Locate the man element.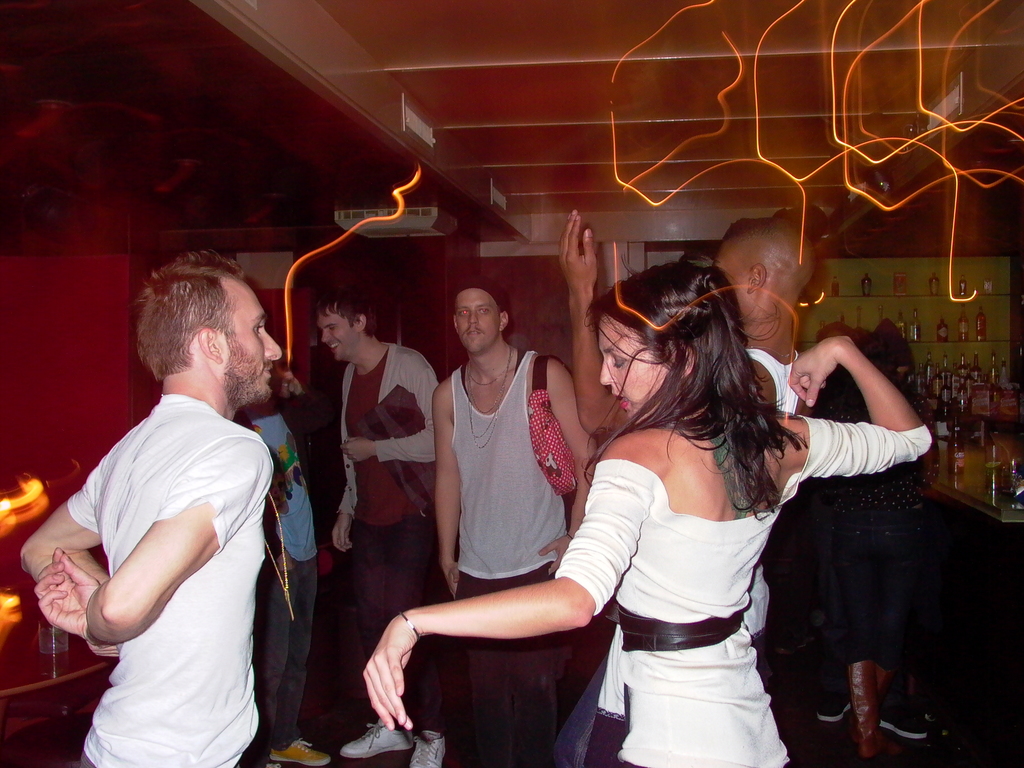
Element bbox: crop(554, 209, 816, 643).
